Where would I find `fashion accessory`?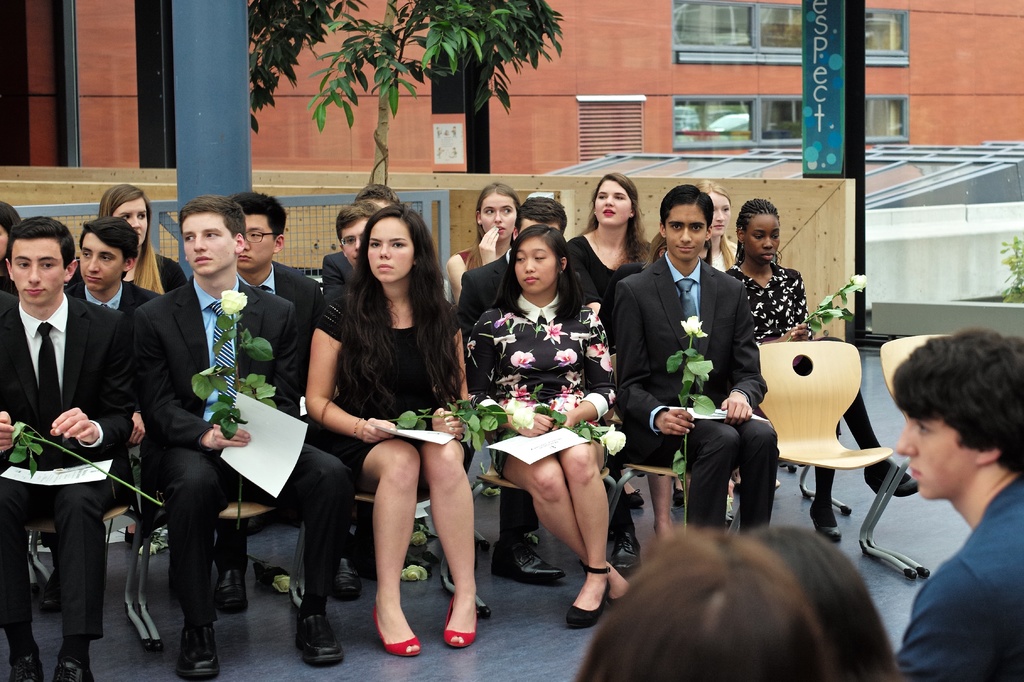
At box(565, 557, 610, 628).
